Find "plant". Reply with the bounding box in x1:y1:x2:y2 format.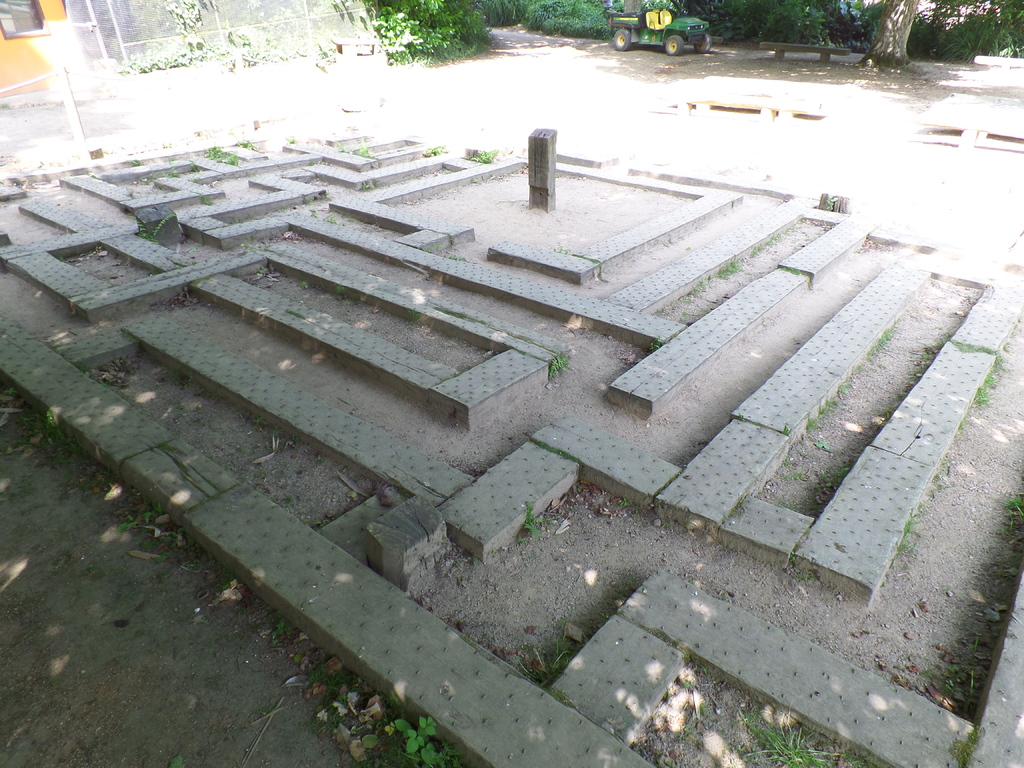
3:386:20:397.
